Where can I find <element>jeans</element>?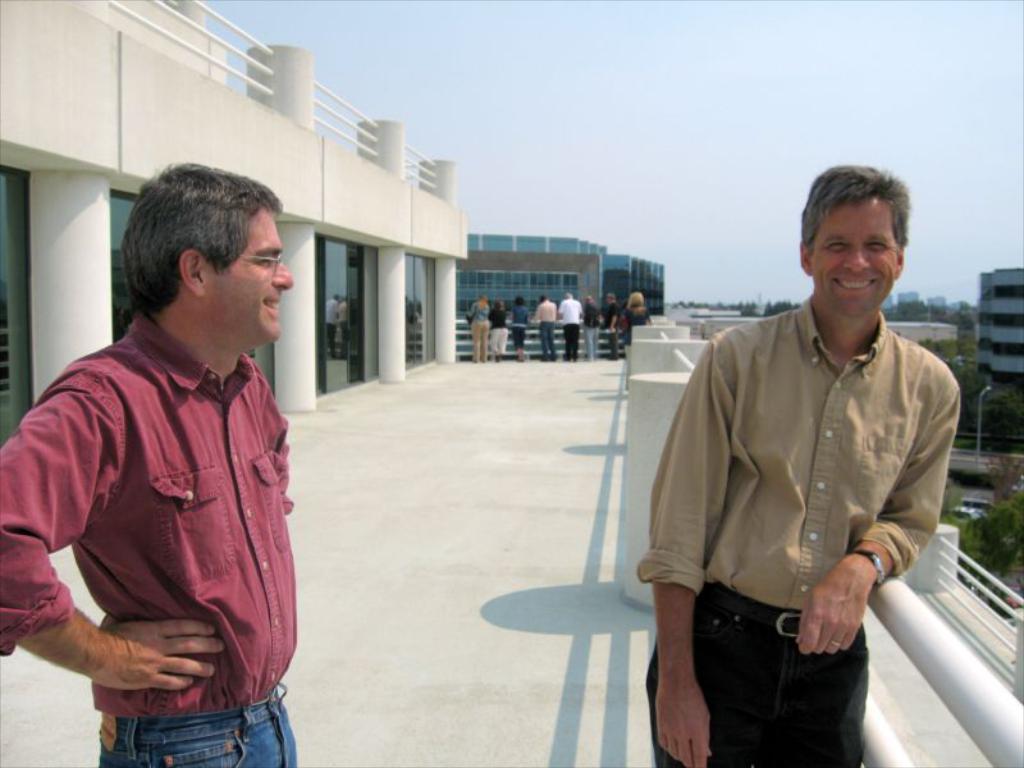
You can find it at rect(637, 302, 968, 616).
